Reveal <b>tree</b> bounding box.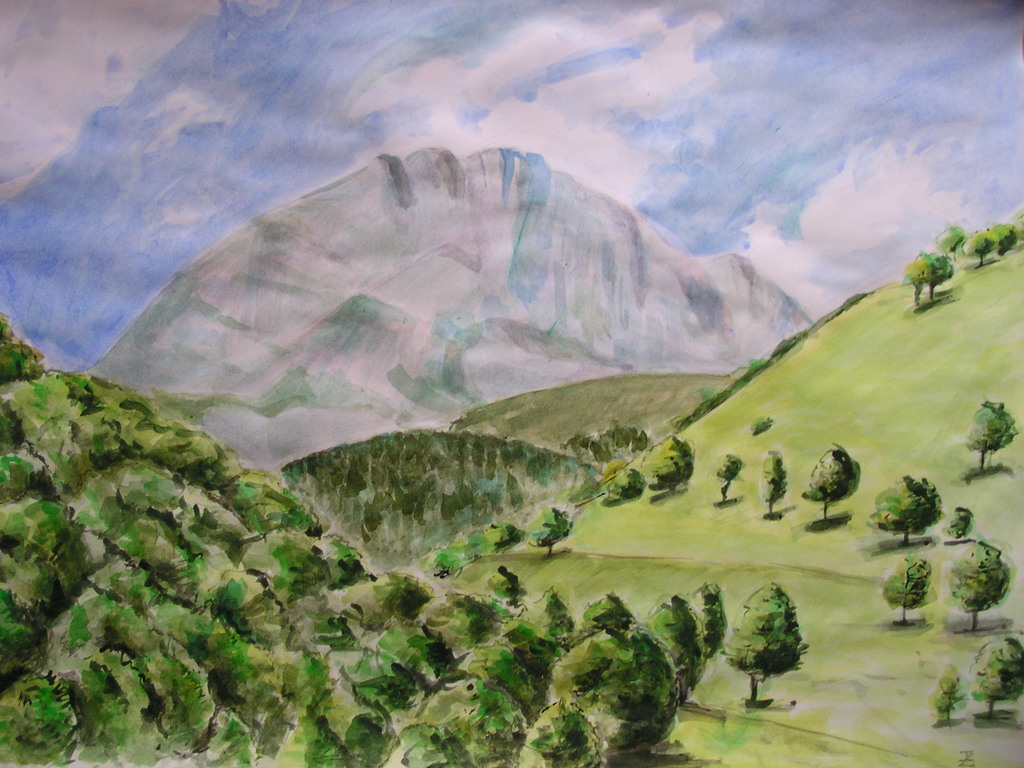
Revealed: {"left": 729, "top": 595, "right": 826, "bottom": 703}.
